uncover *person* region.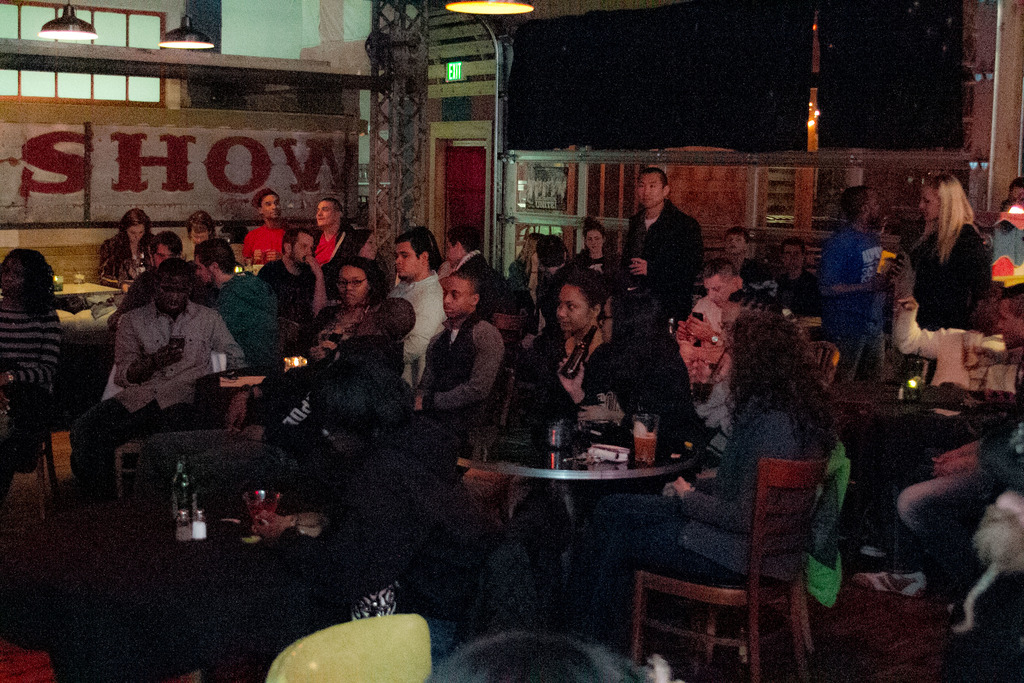
Uncovered: <bbox>513, 277, 611, 429</bbox>.
